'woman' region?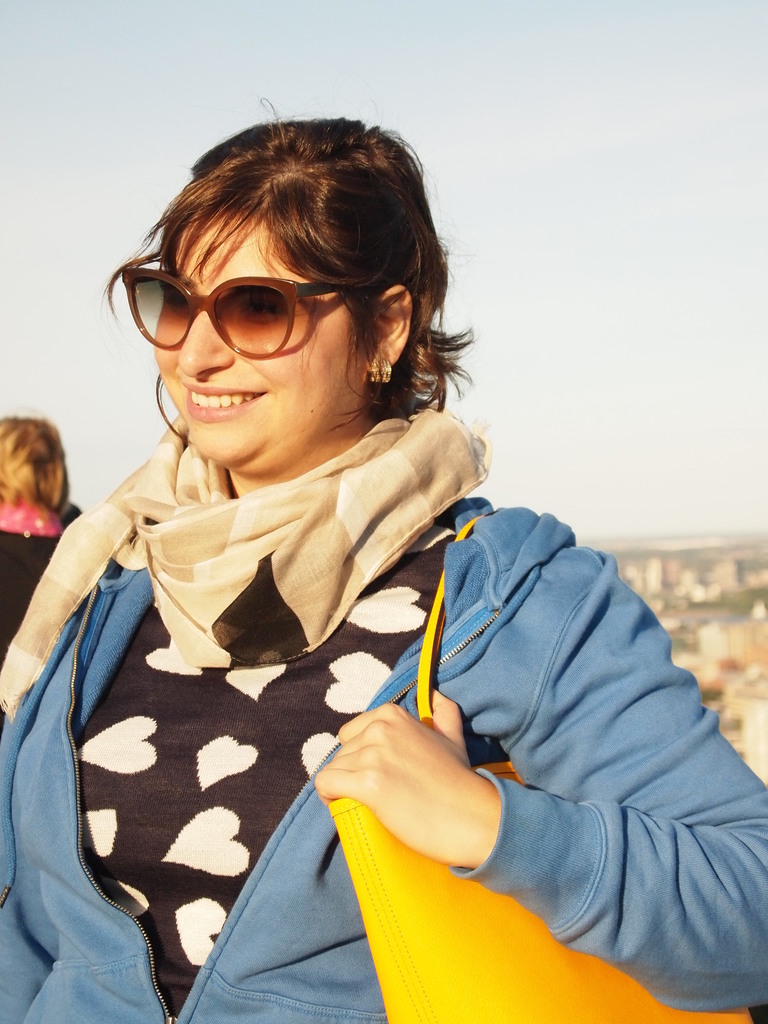
x1=0 y1=118 x2=767 y2=1023
